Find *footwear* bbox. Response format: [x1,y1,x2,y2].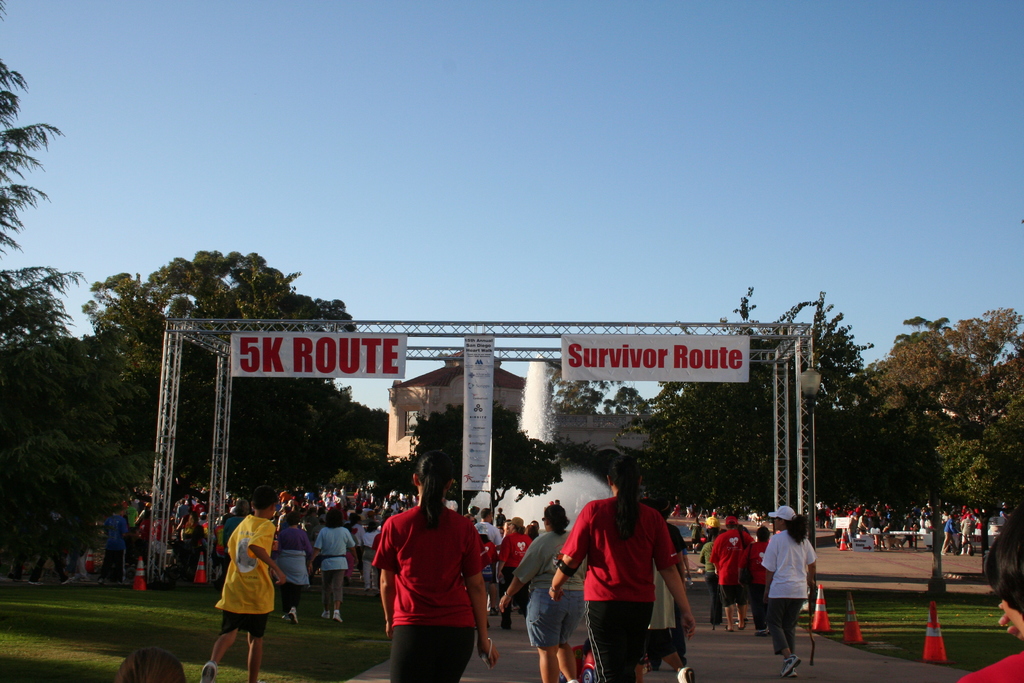
[200,661,214,682].
